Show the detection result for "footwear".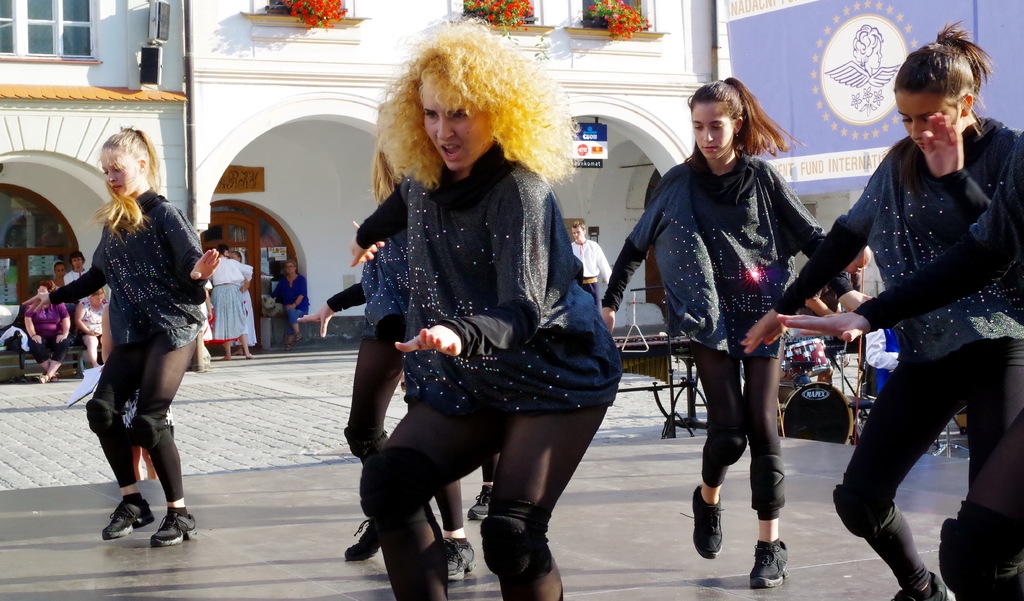
[153,508,196,547].
